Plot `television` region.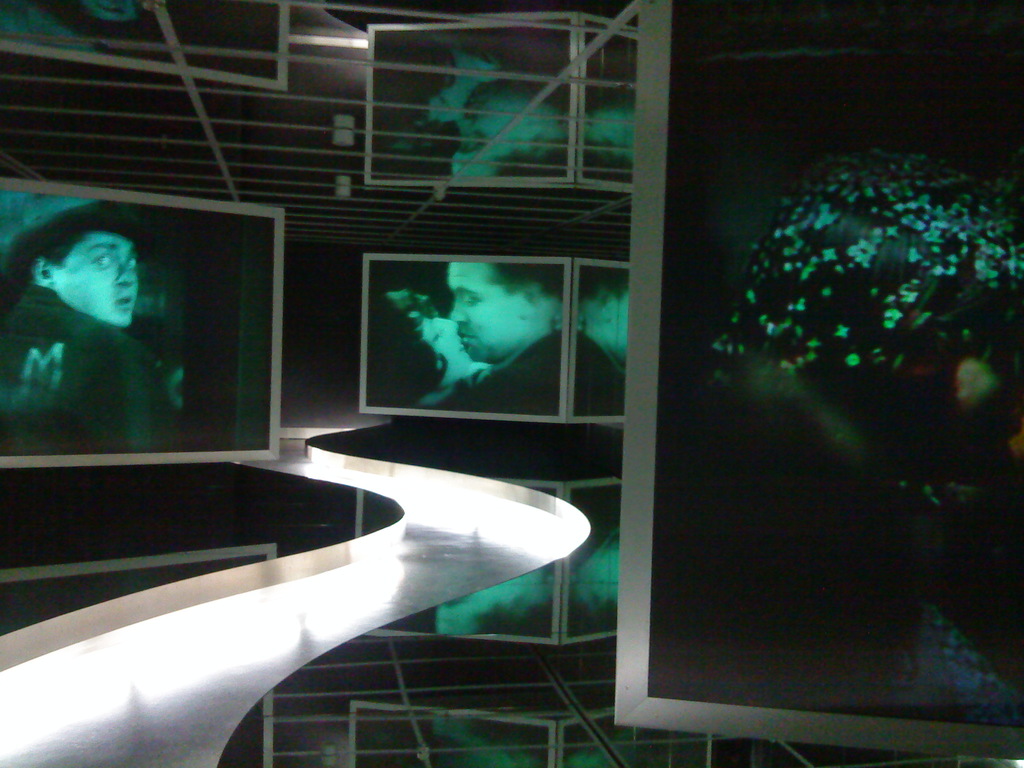
Plotted at (left=369, top=10, right=575, bottom=189).
